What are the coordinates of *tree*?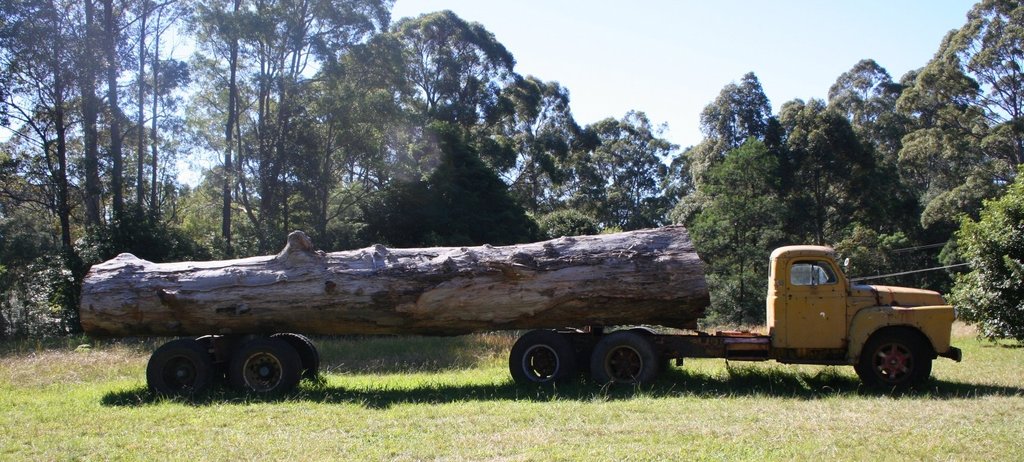
[666, 81, 793, 238].
